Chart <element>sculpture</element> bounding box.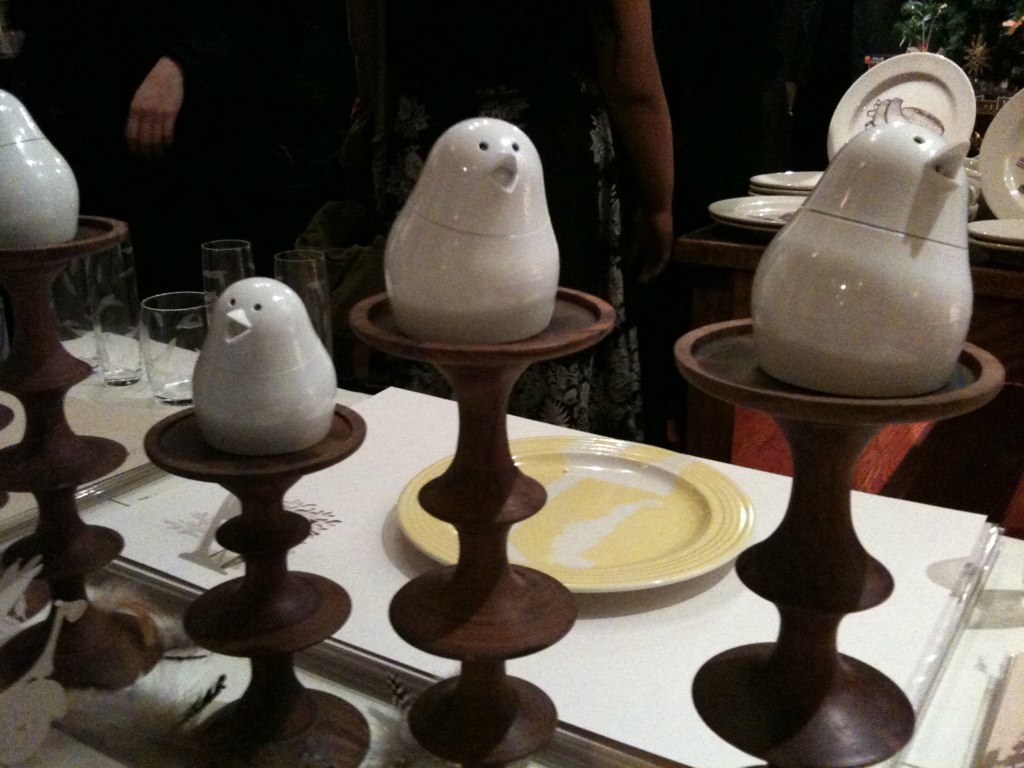
Charted: box=[132, 429, 394, 767].
